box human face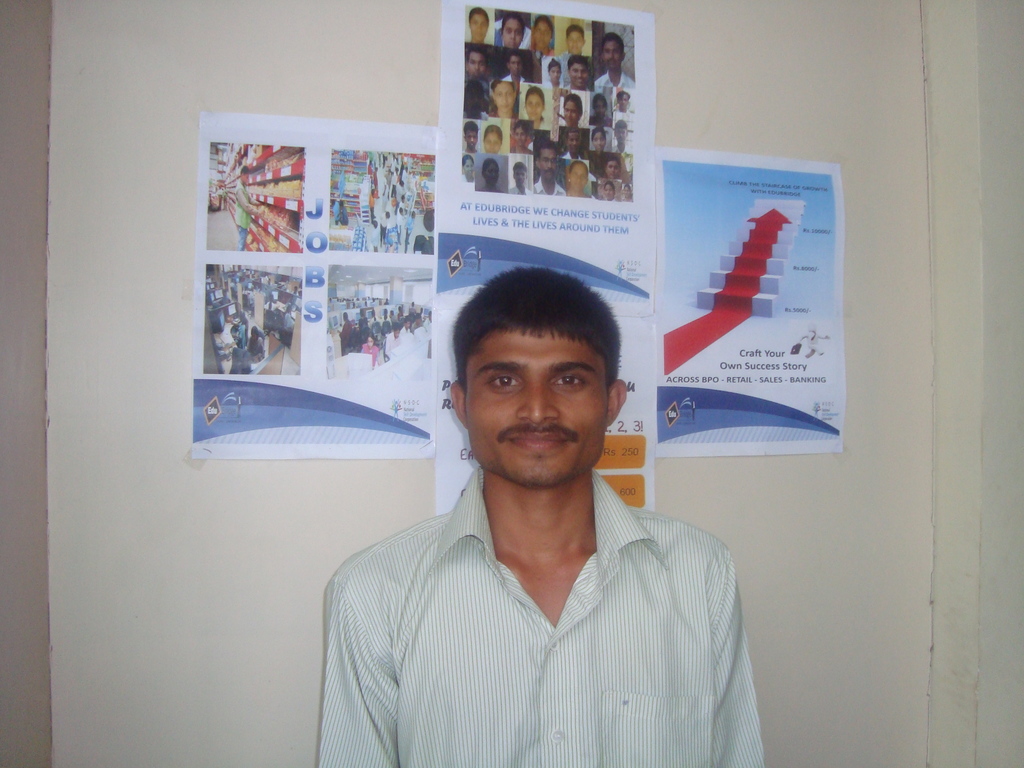
left=504, top=52, right=522, bottom=77
